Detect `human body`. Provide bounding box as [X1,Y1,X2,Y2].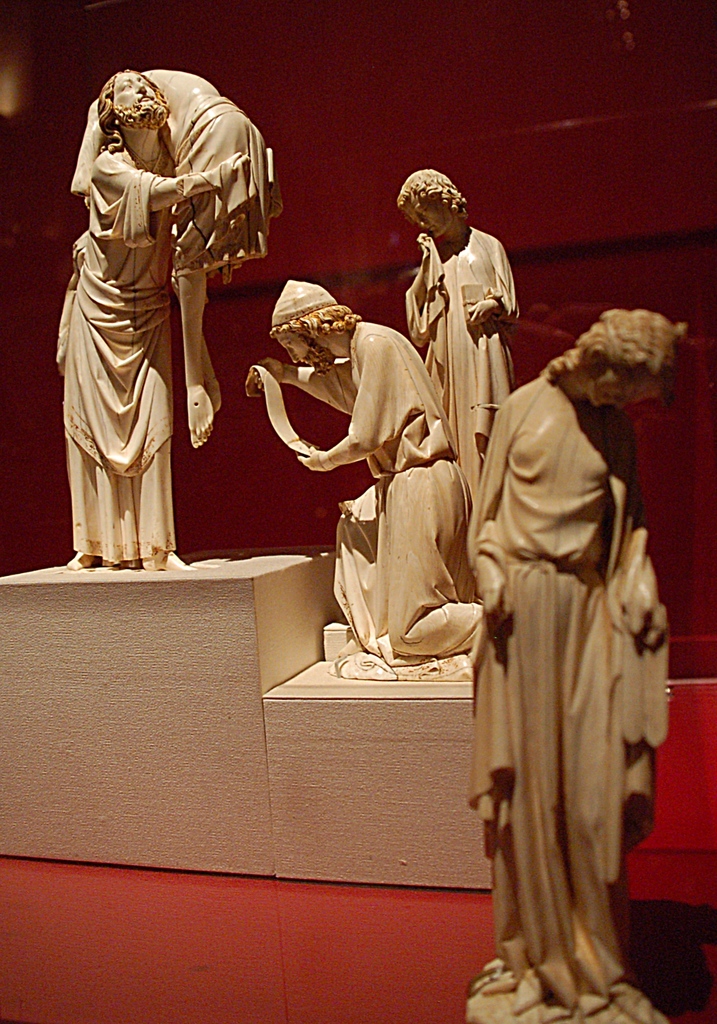
[441,235,672,1022].
